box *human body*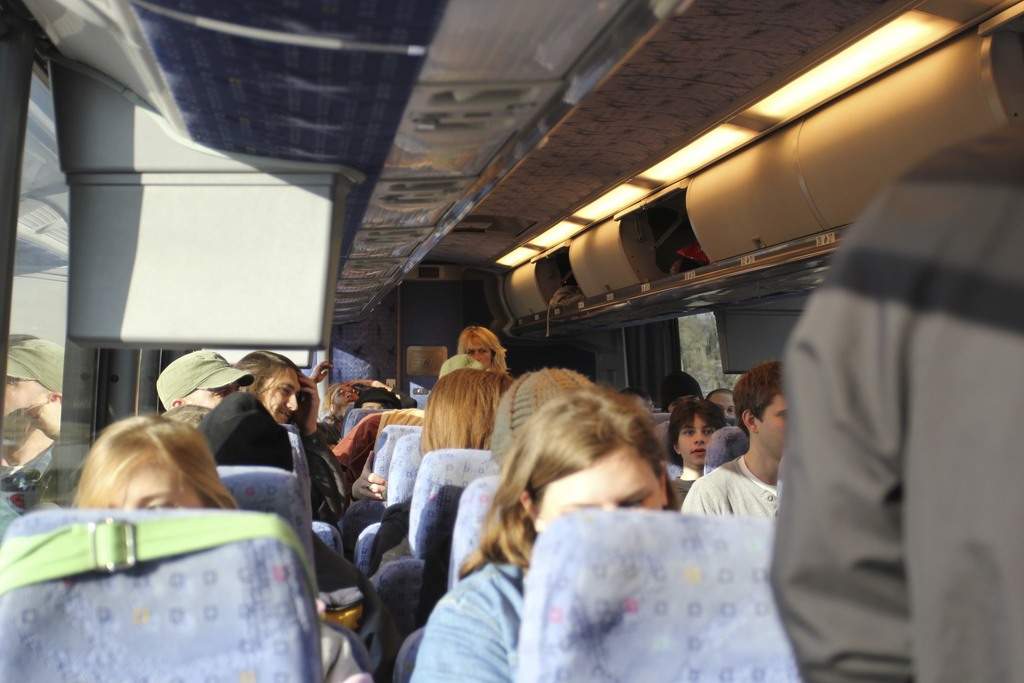
region(152, 347, 351, 521)
